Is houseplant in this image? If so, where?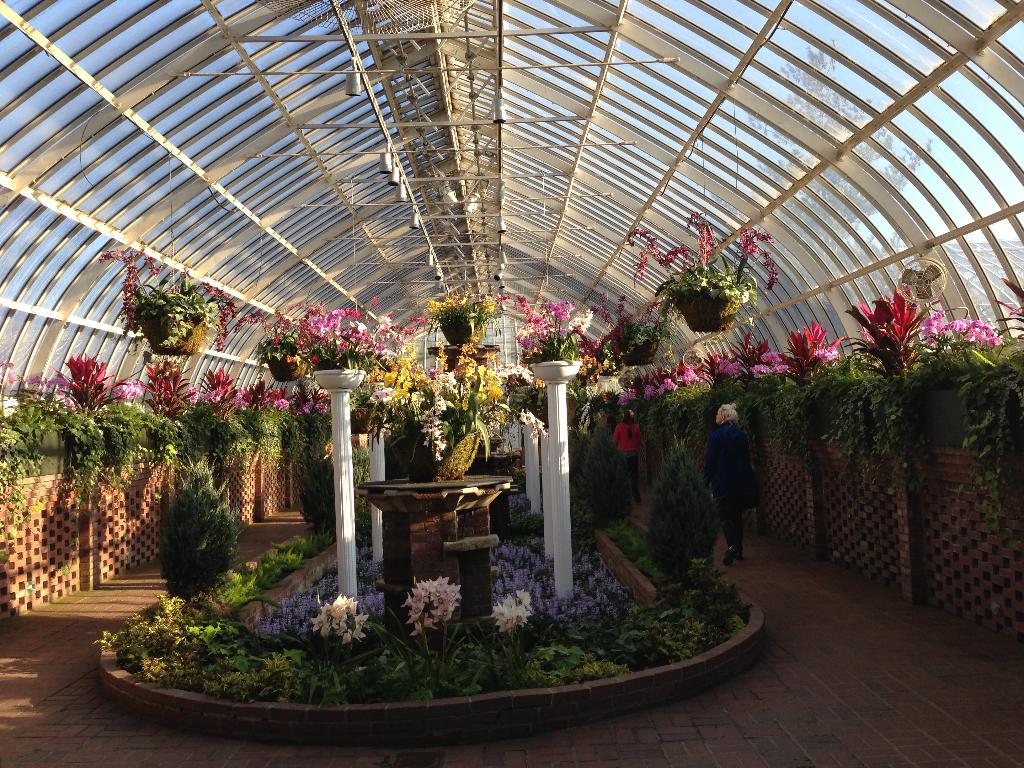
Yes, at region(655, 262, 760, 331).
